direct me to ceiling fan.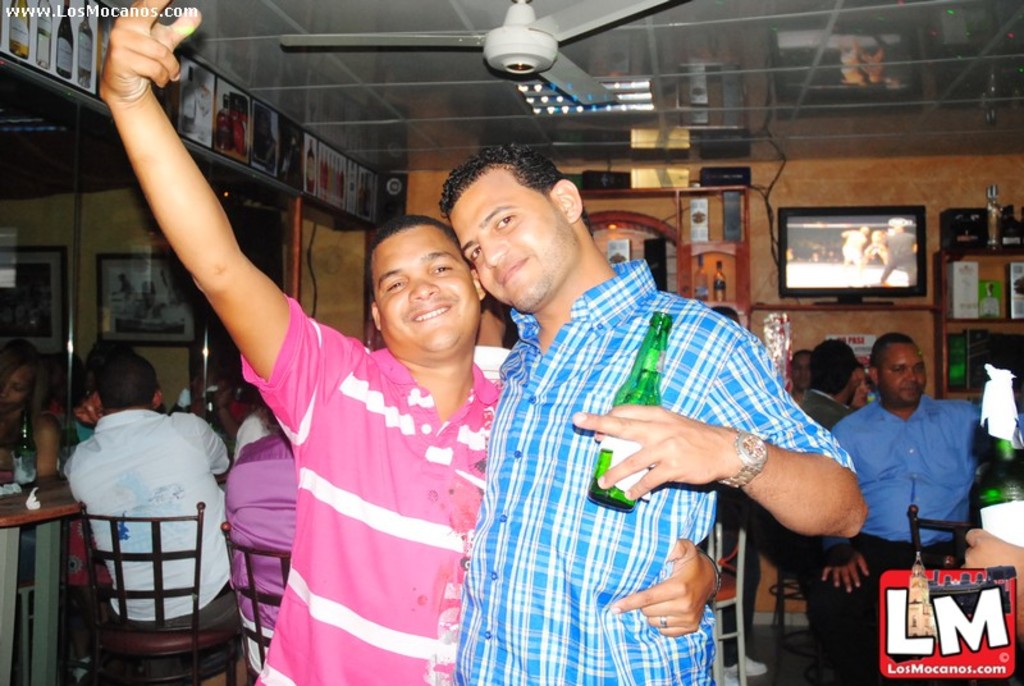
Direction: box=[276, 0, 684, 106].
